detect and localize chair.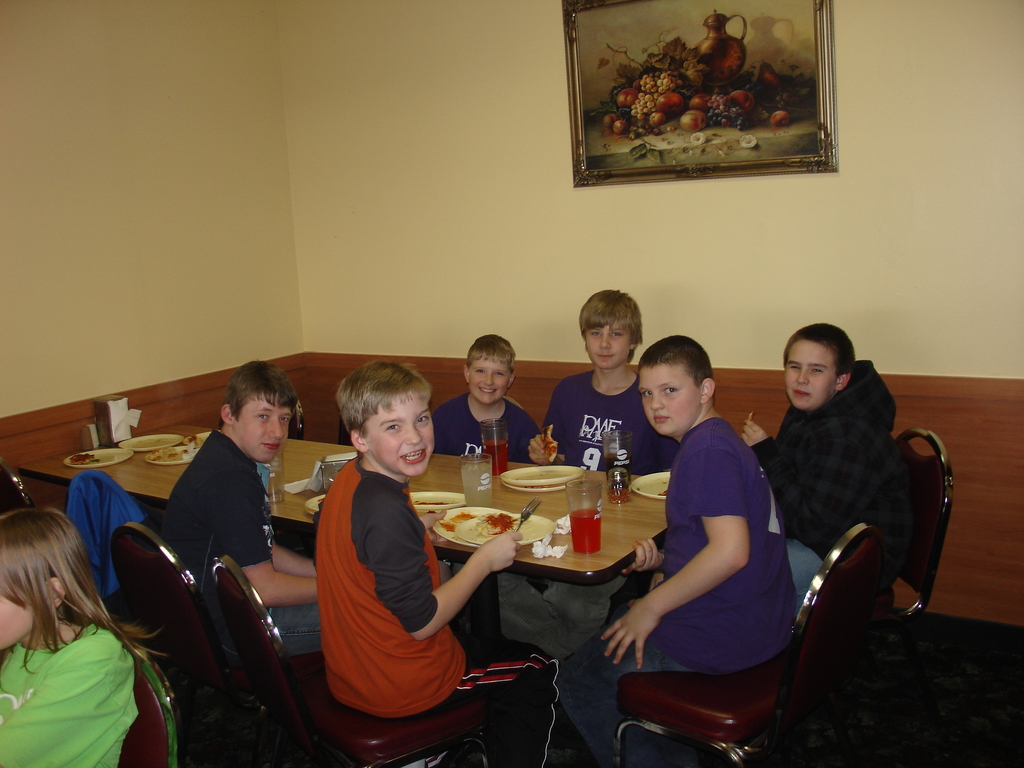
Localized at {"left": 337, "top": 419, "right": 350, "bottom": 448}.
